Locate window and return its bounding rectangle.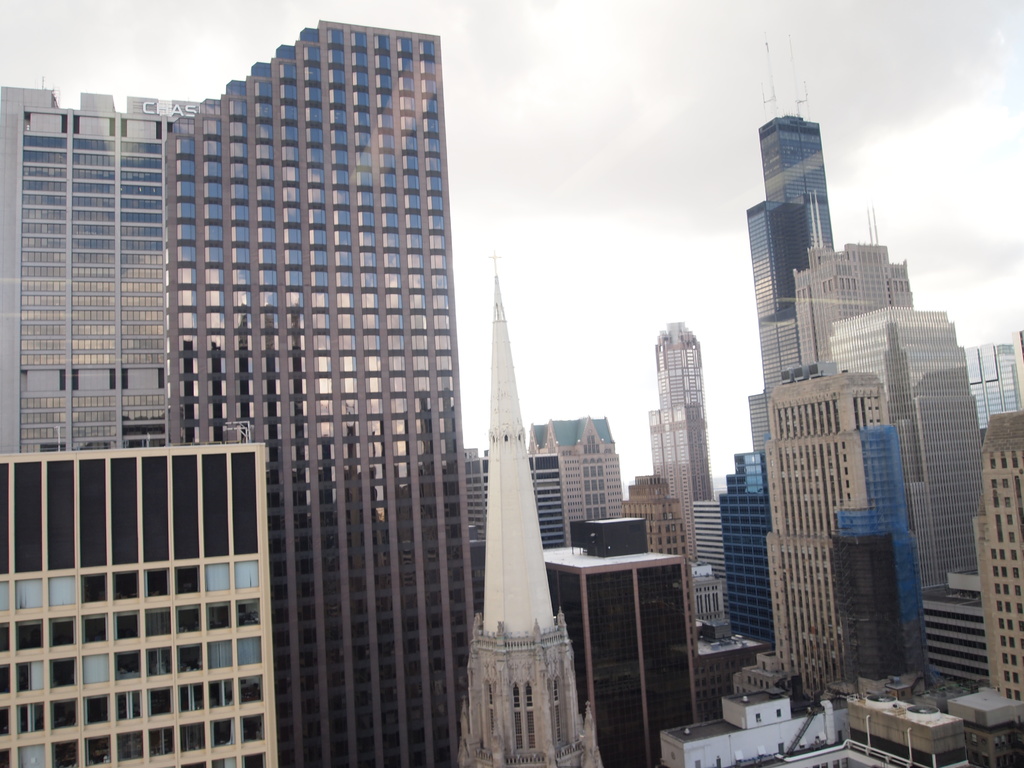
[49,575,79,607].
